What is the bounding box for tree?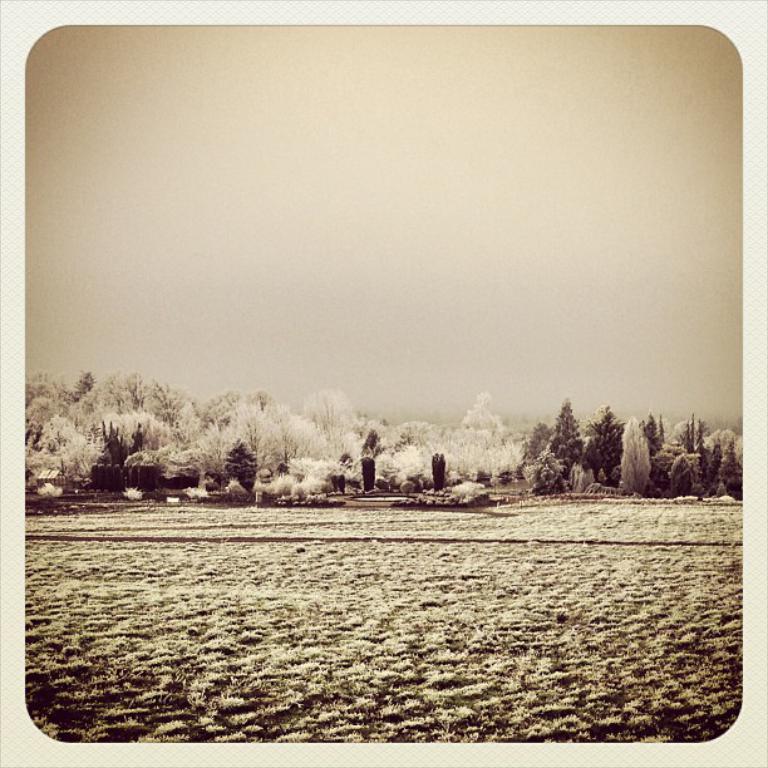
<box>631,410,752,496</box>.
